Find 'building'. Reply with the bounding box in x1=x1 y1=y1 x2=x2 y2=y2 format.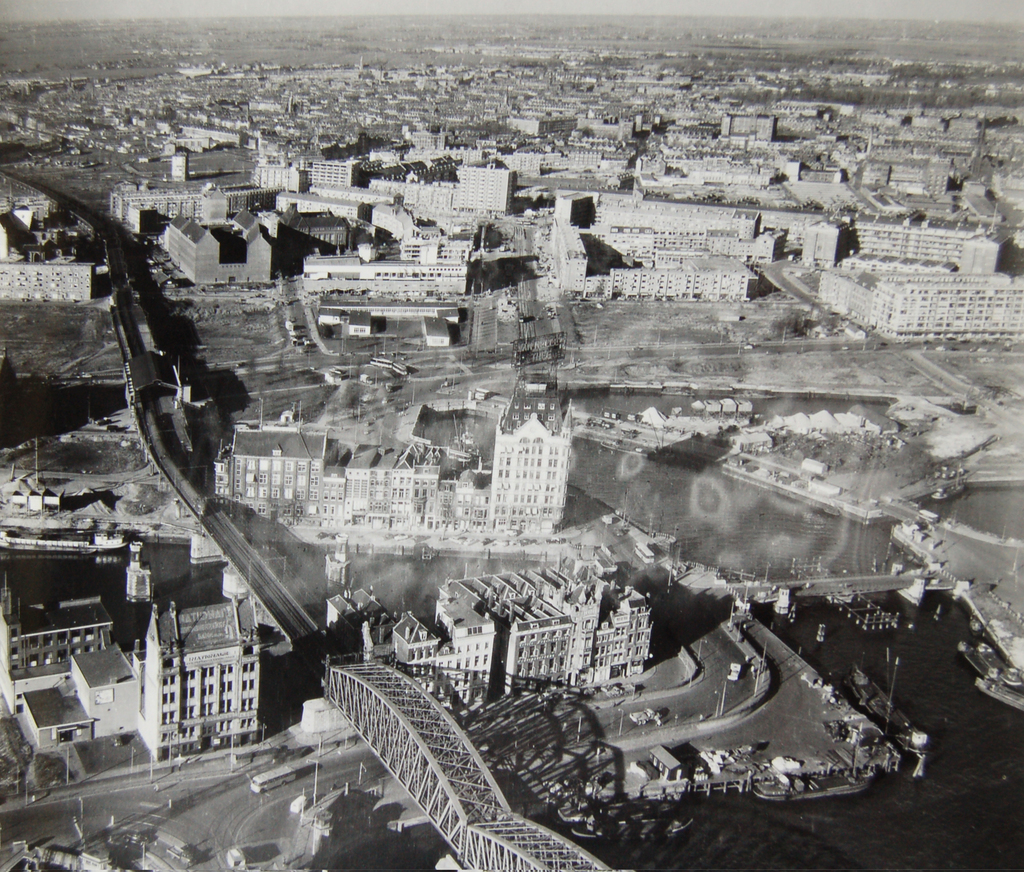
x1=0 y1=592 x2=266 y2=766.
